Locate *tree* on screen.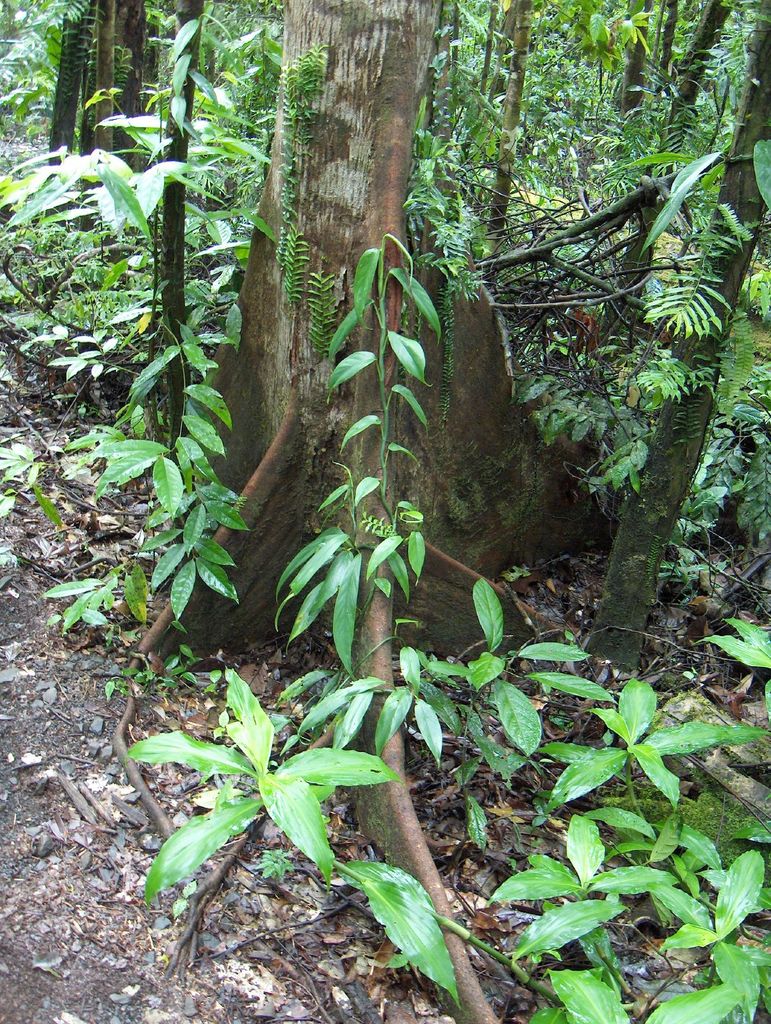
On screen at <box>581,0,770,672</box>.
